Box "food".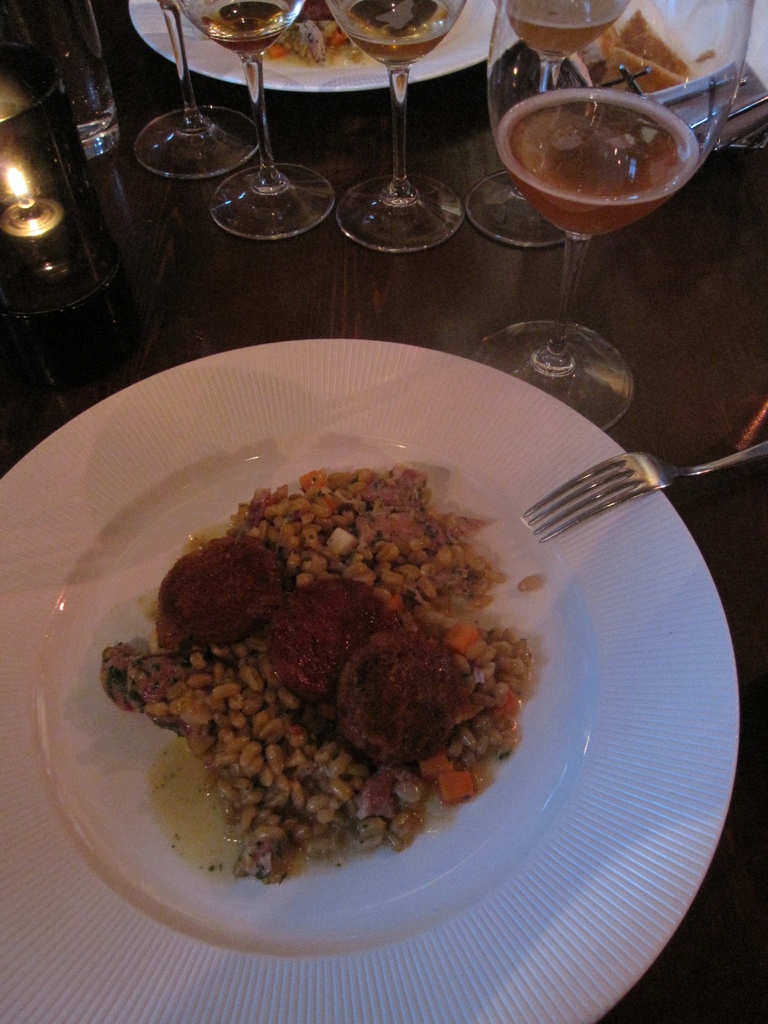
rect(149, 436, 543, 903).
